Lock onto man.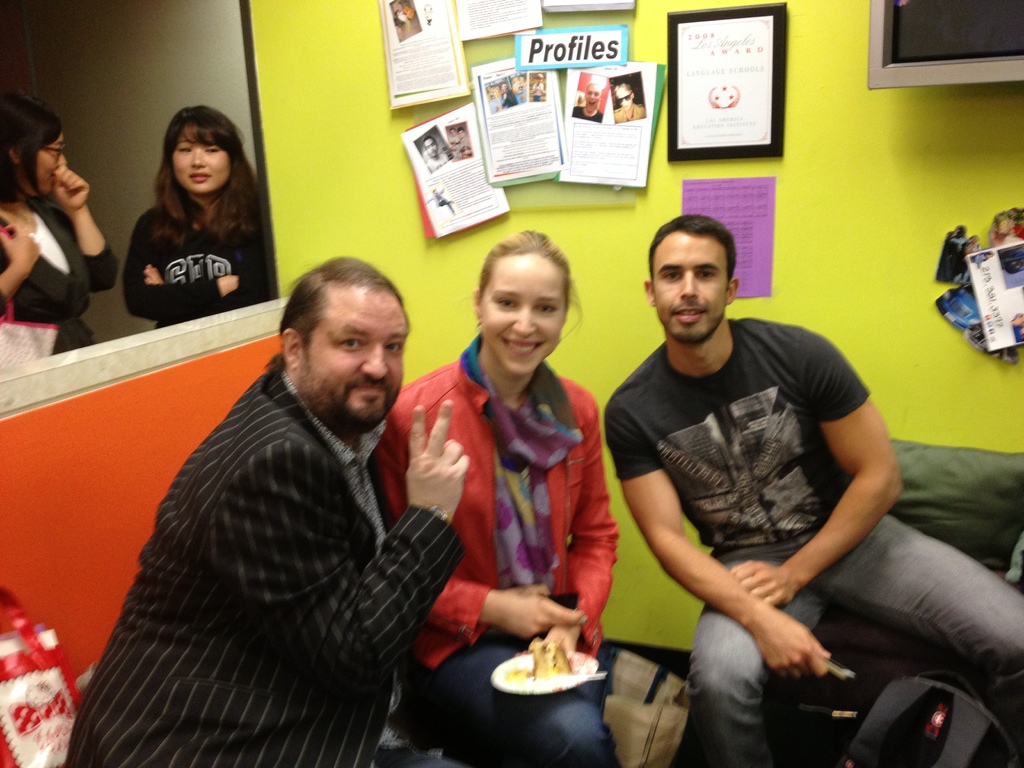
Locked: (615,80,644,122).
